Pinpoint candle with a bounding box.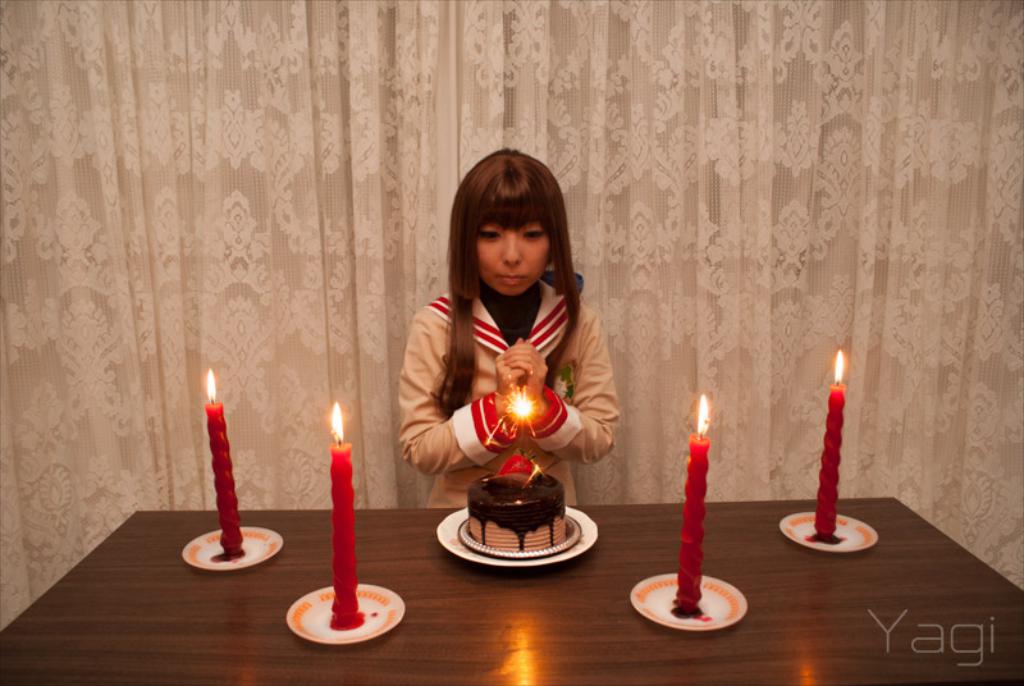
left=207, top=372, right=241, bottom=557.
